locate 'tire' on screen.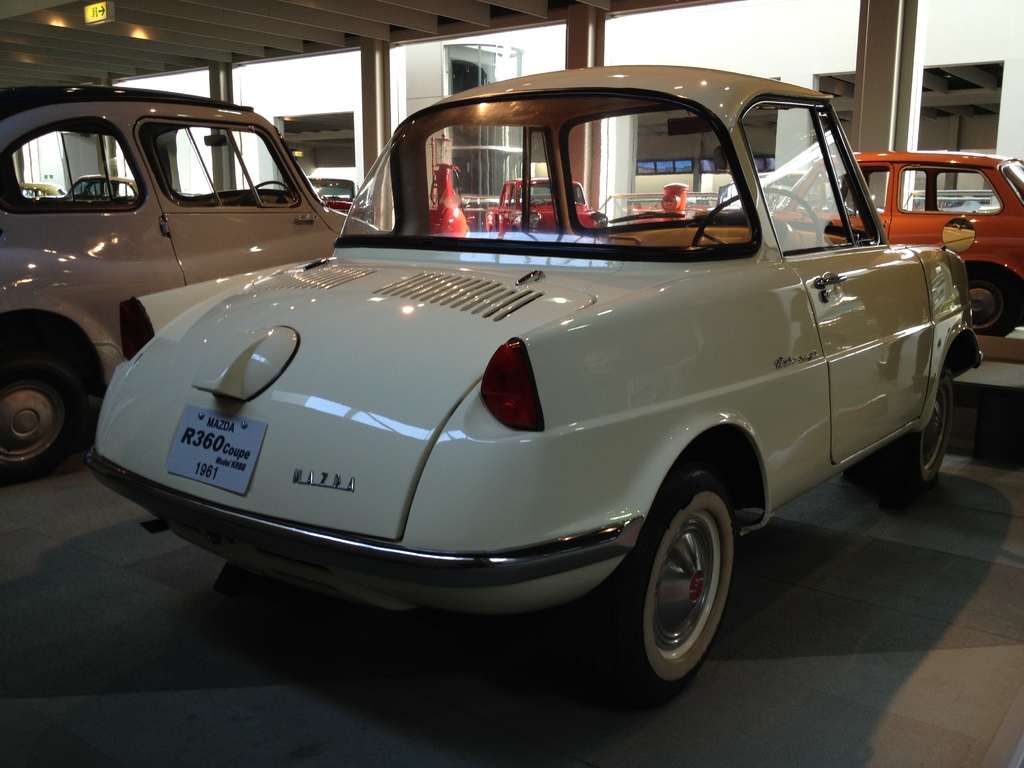
On screen at BBox(0, 355, 97, 484).
